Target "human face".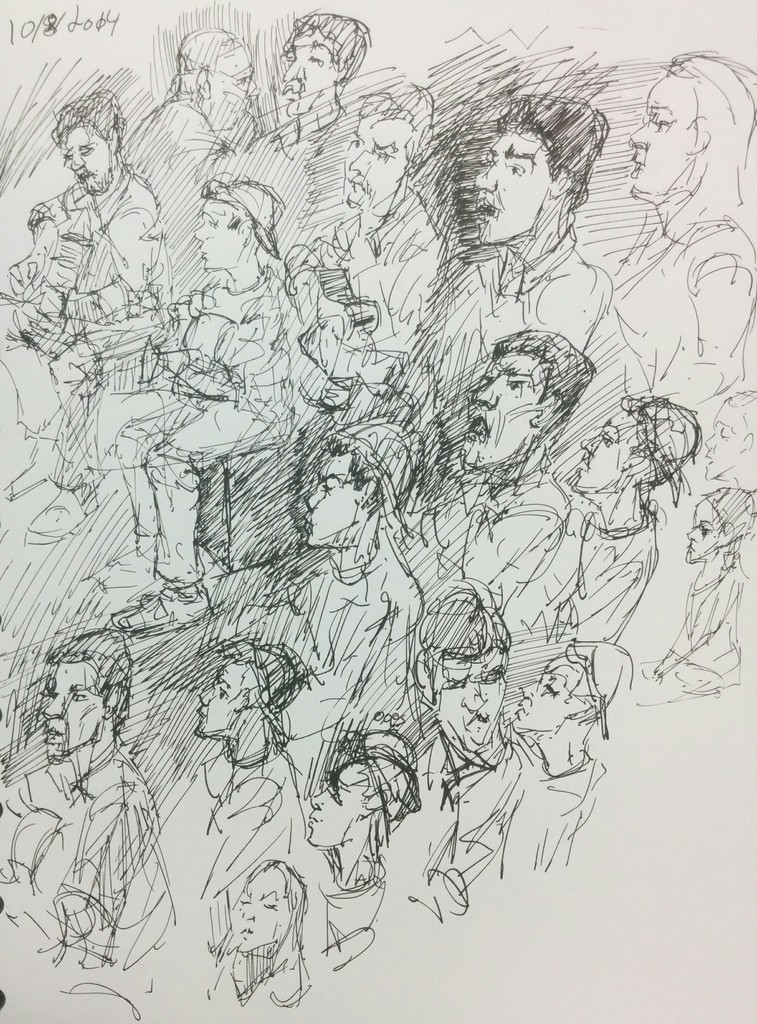
Target region: [x1=197, y1=665, x2=241, y2=737].
